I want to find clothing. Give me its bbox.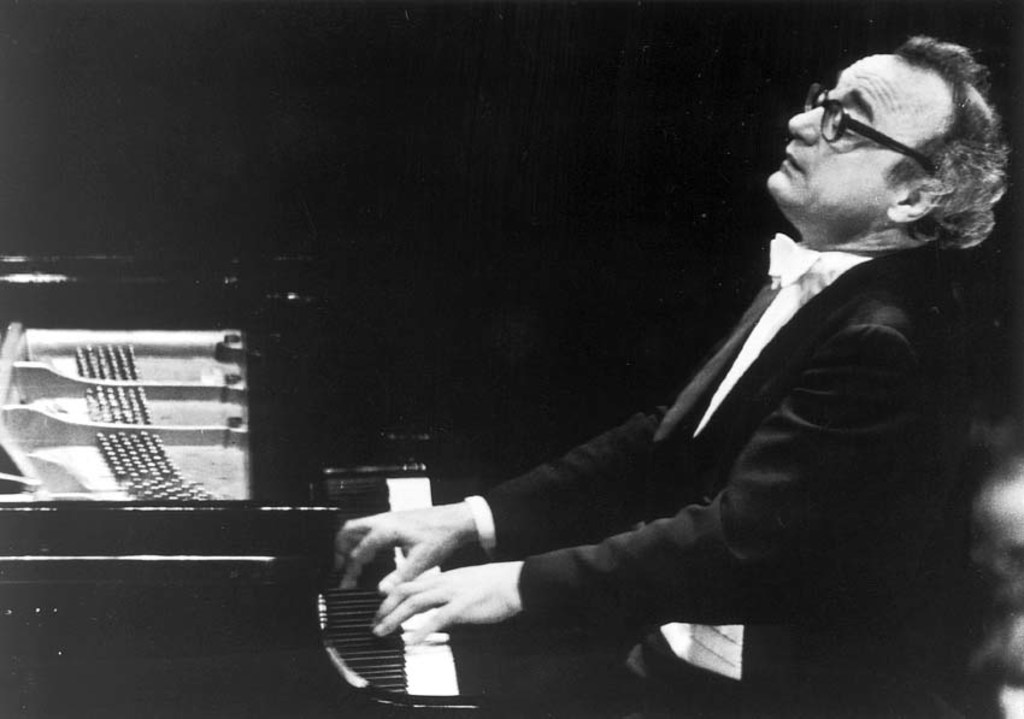
(x1=449, y1=196, x2=979, y2=718).
